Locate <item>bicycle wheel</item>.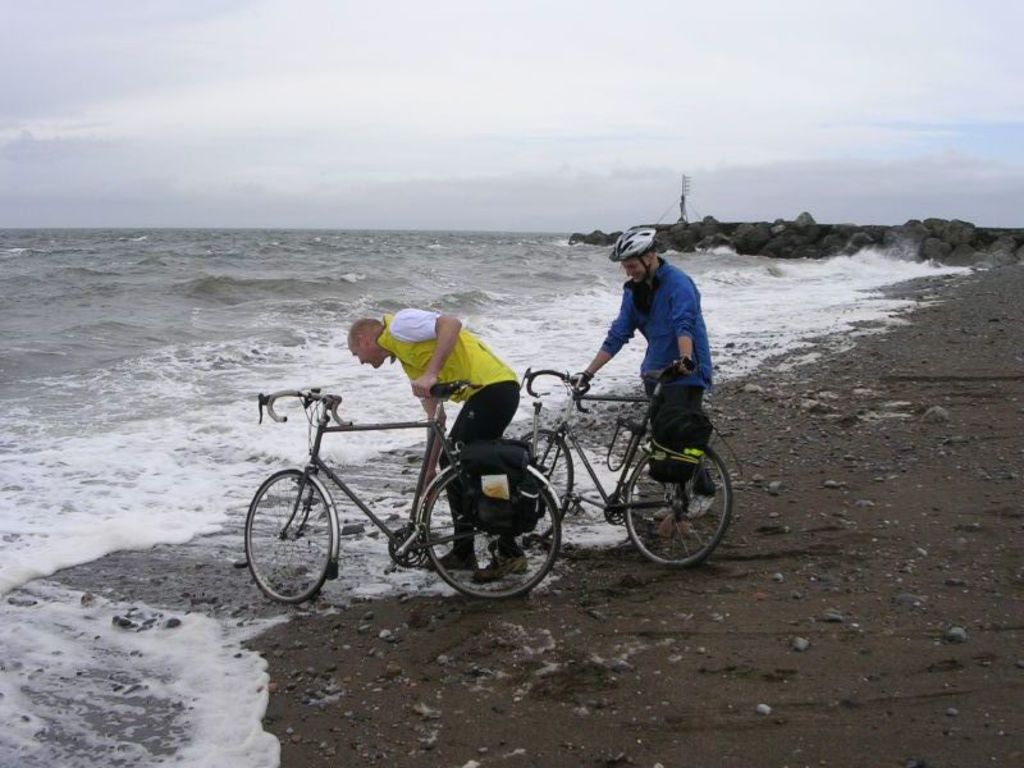
Bounding box: locate(260, 477, 329, 604).
